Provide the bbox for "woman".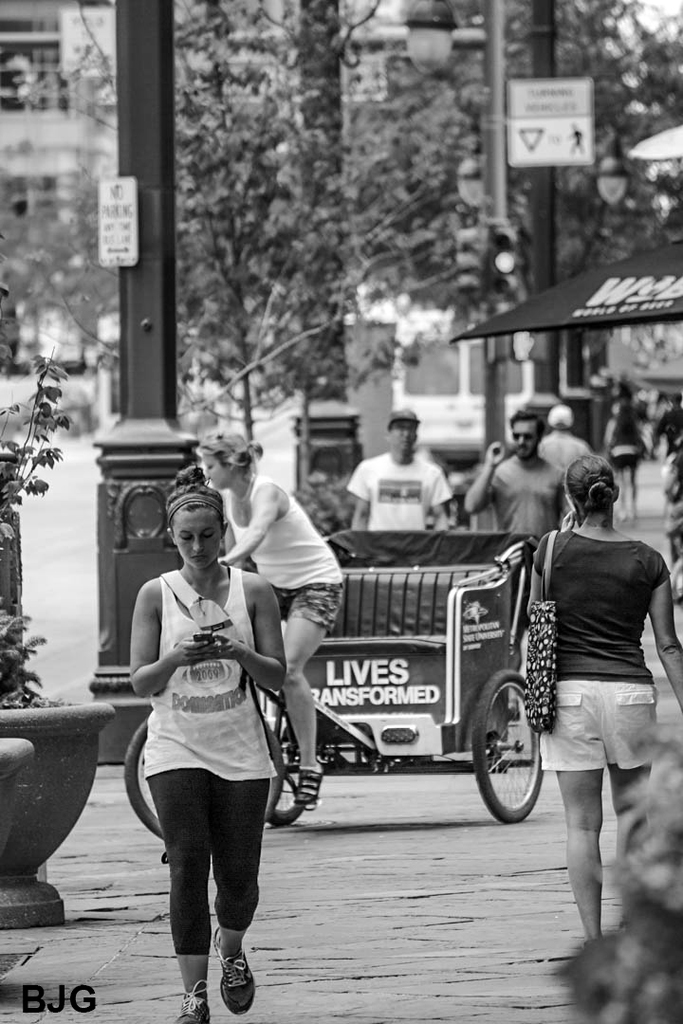
left=196, top=426, right=343, bottom=798.
